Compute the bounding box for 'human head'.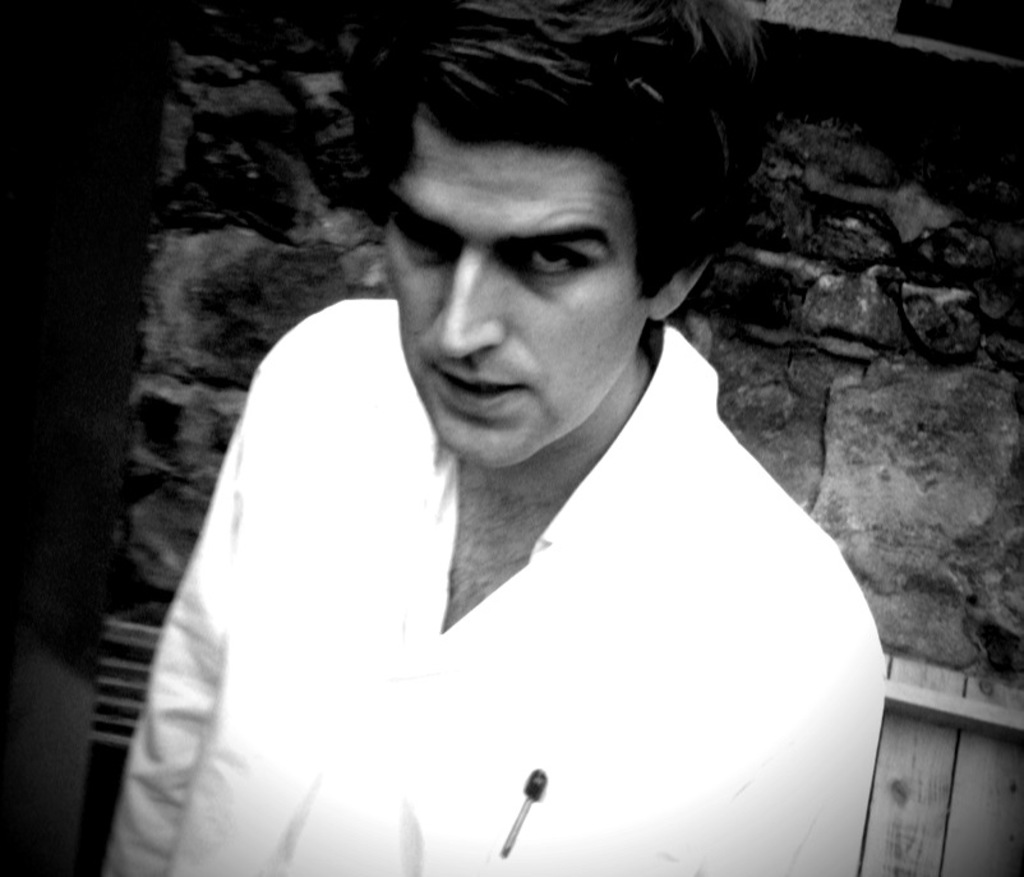
333, 9, 775, 430.
